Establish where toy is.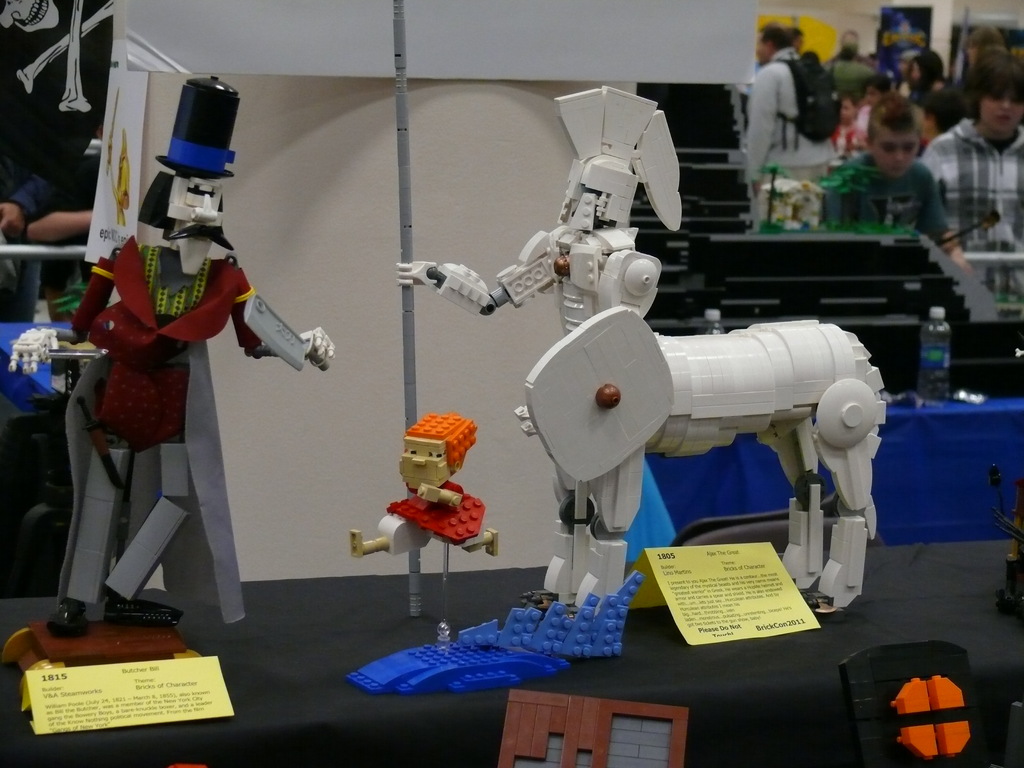
Established at 837,158,883,228.
